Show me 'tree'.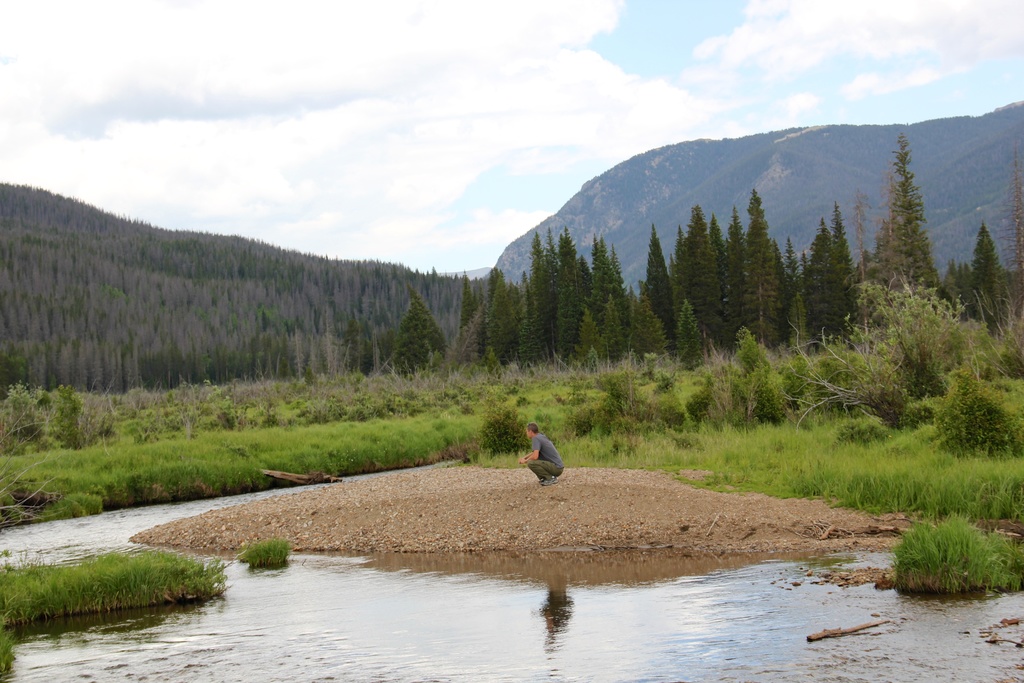
'tree' is here: Rect(877, 121, 963, 334).
